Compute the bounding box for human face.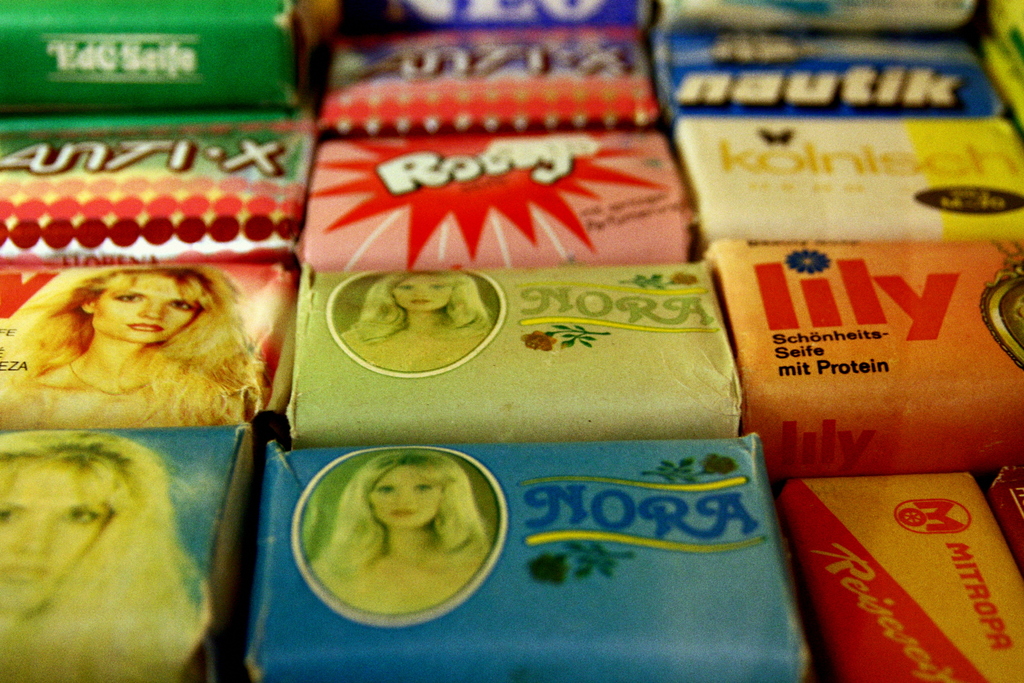
BBox(90, 272, 196, 340).
